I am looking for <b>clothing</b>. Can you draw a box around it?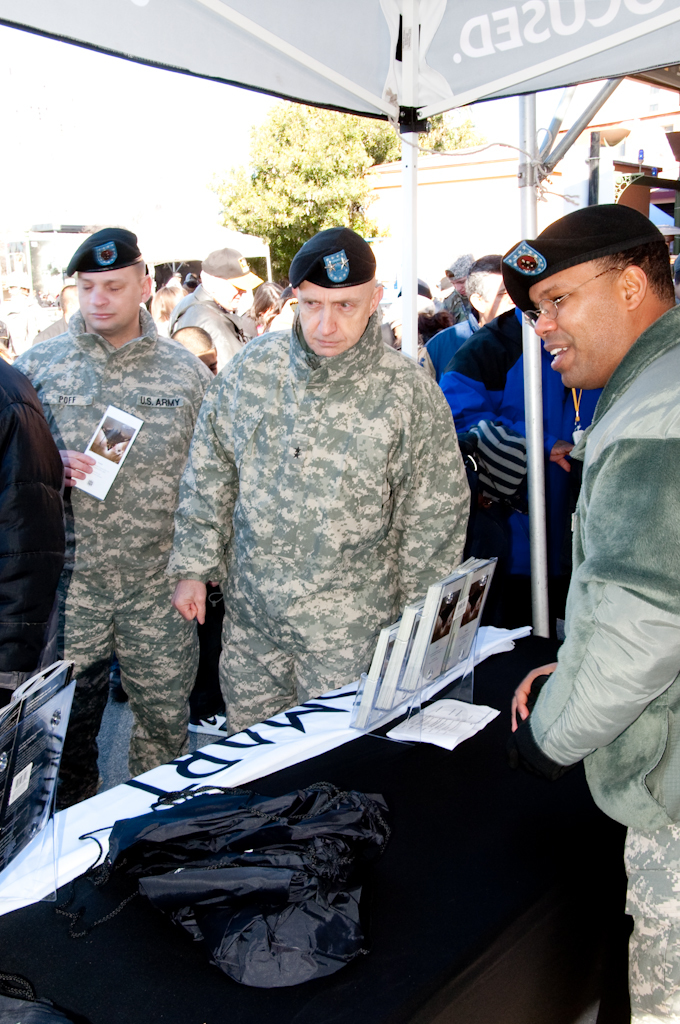
Sure, the bounding box is [left=0, top=356, right=65, bottom=710].
